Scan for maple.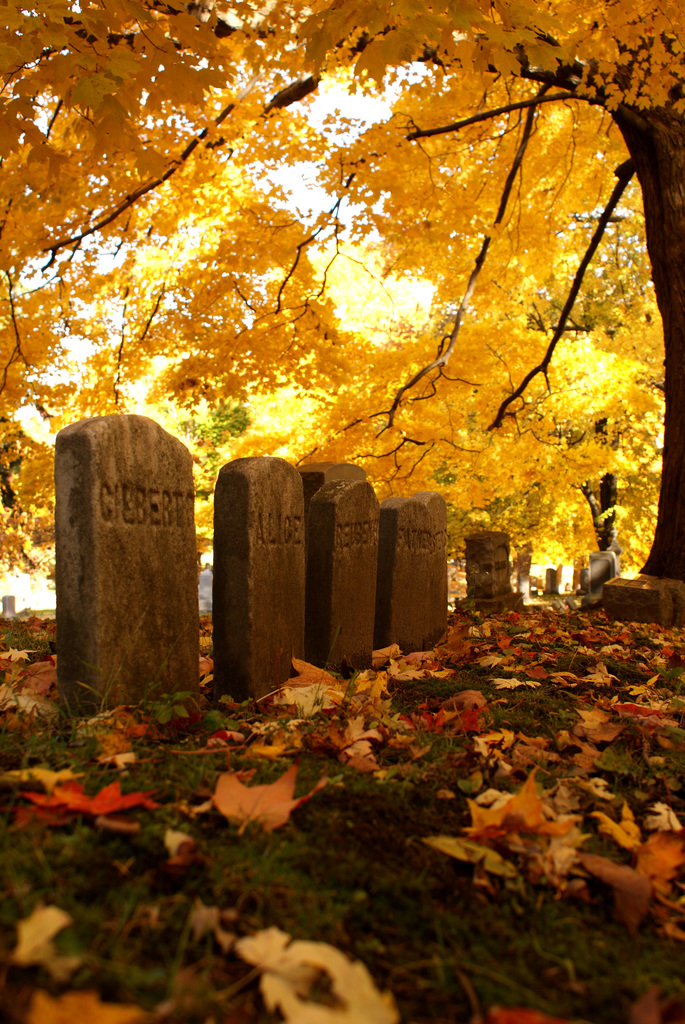
Scan result: (left=226, top=927, right=401, bottom=1023).
